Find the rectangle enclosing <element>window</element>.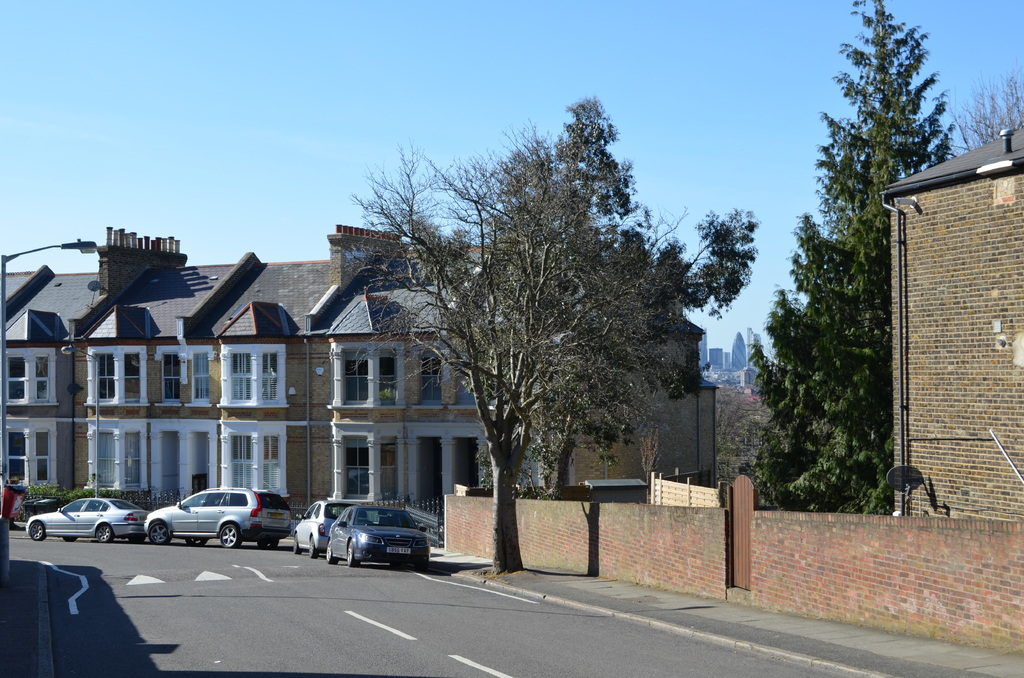
detection(221, 351, 283, 415).
